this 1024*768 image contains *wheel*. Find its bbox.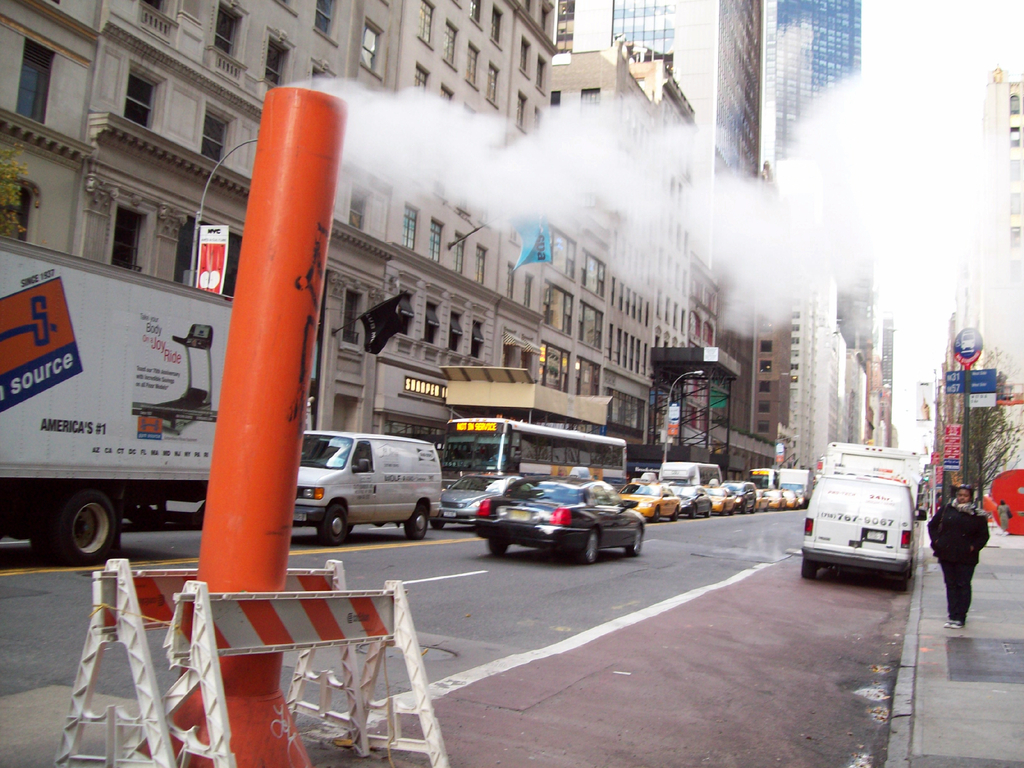
(404, 506, 428, 540).
